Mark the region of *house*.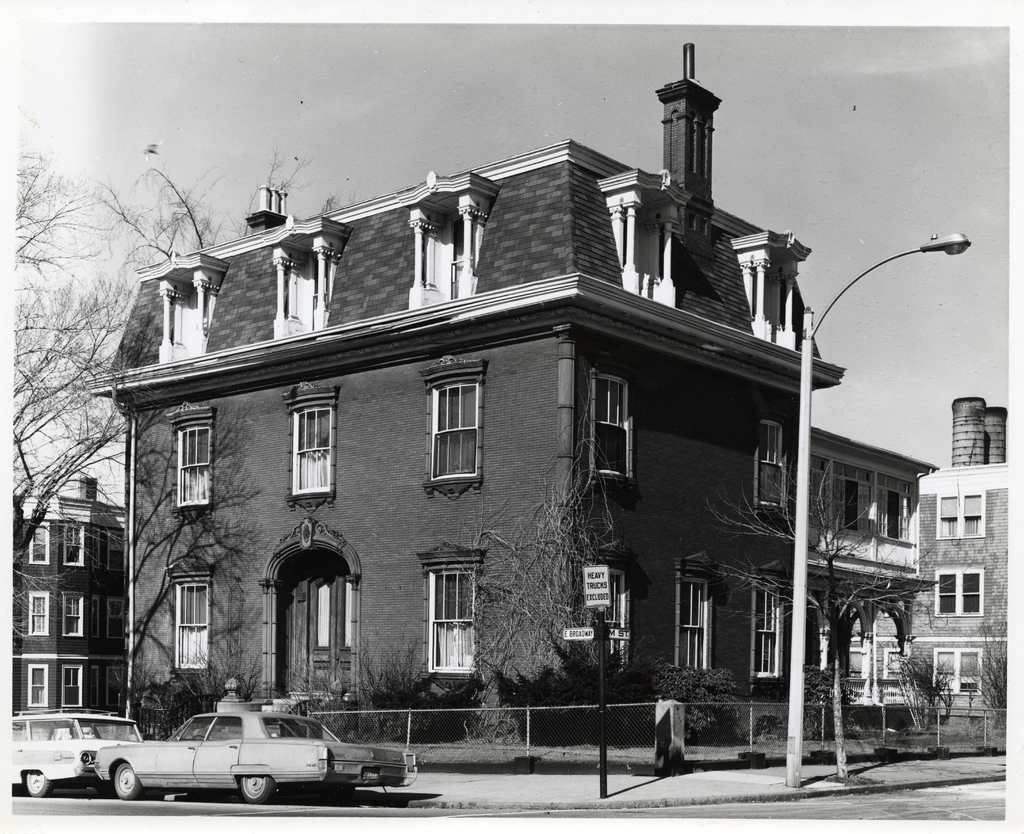
Region: x1=3, y1=455, x2=126, y2=711.
